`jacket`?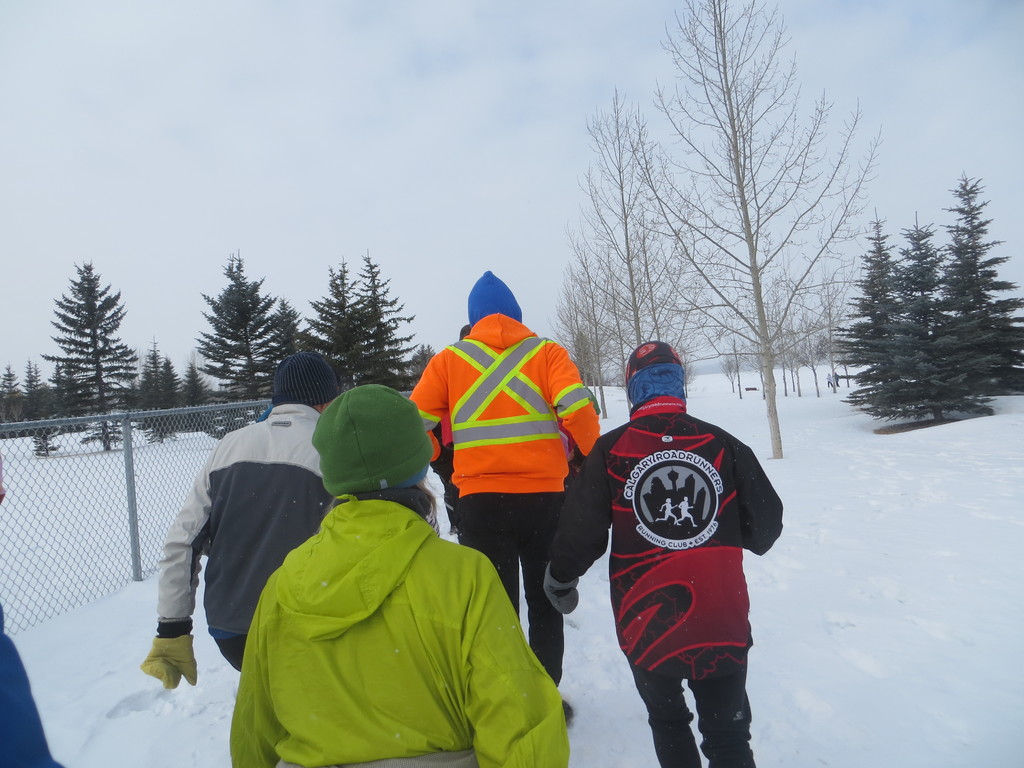
x1=406, y1=309, x2=608, y2=492
